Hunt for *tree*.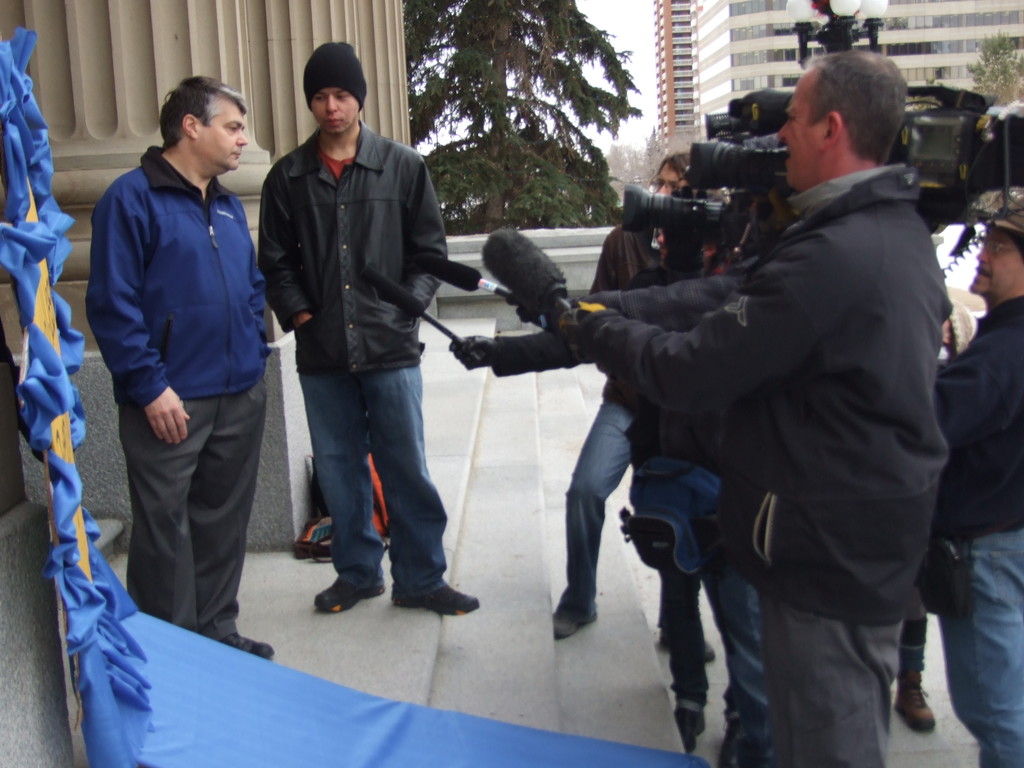
Hunted down at [left=976, top=13, right=1022, bottom=114].
